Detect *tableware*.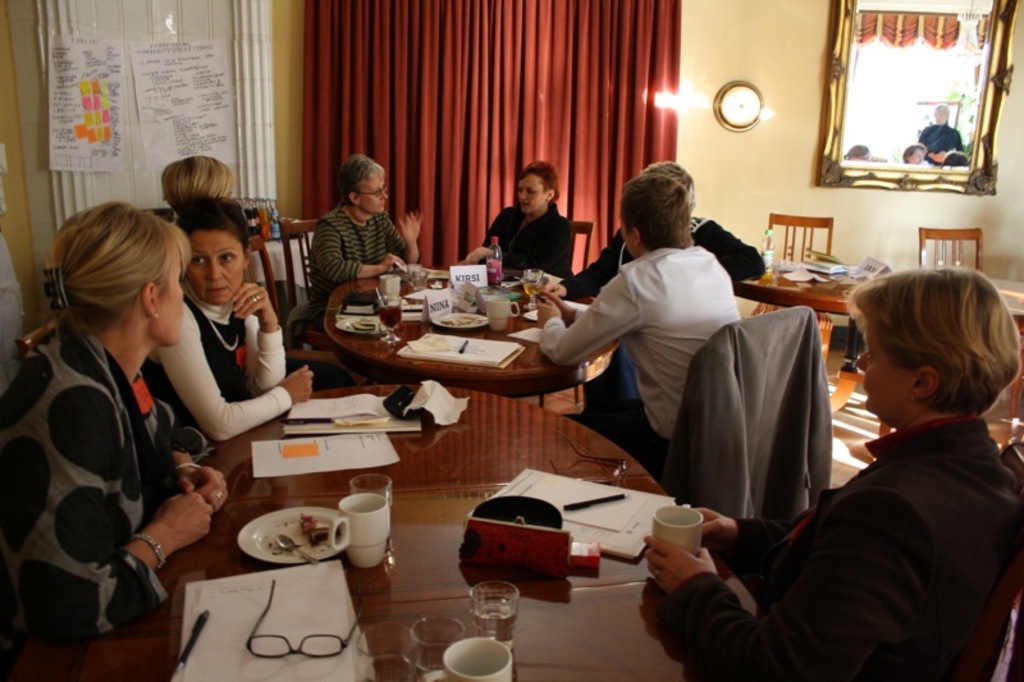
Detected at {"x1": 276, "y1": 532, "x2": 317, "y2": 564}.
